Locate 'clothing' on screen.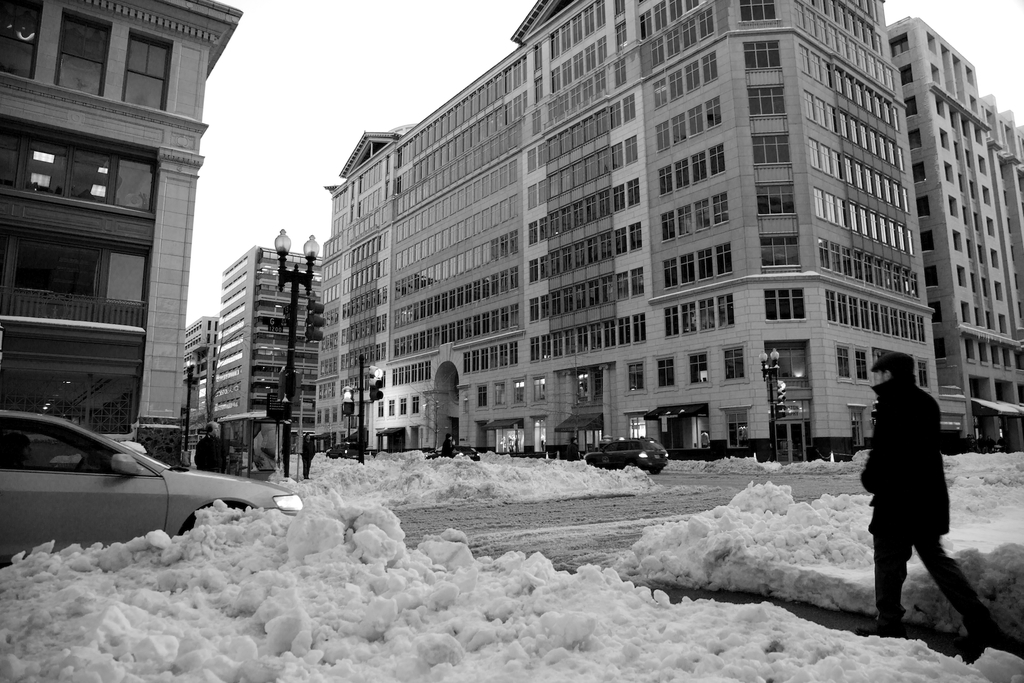
On screen at [left=442, top=438, right=455, bottom=456].
